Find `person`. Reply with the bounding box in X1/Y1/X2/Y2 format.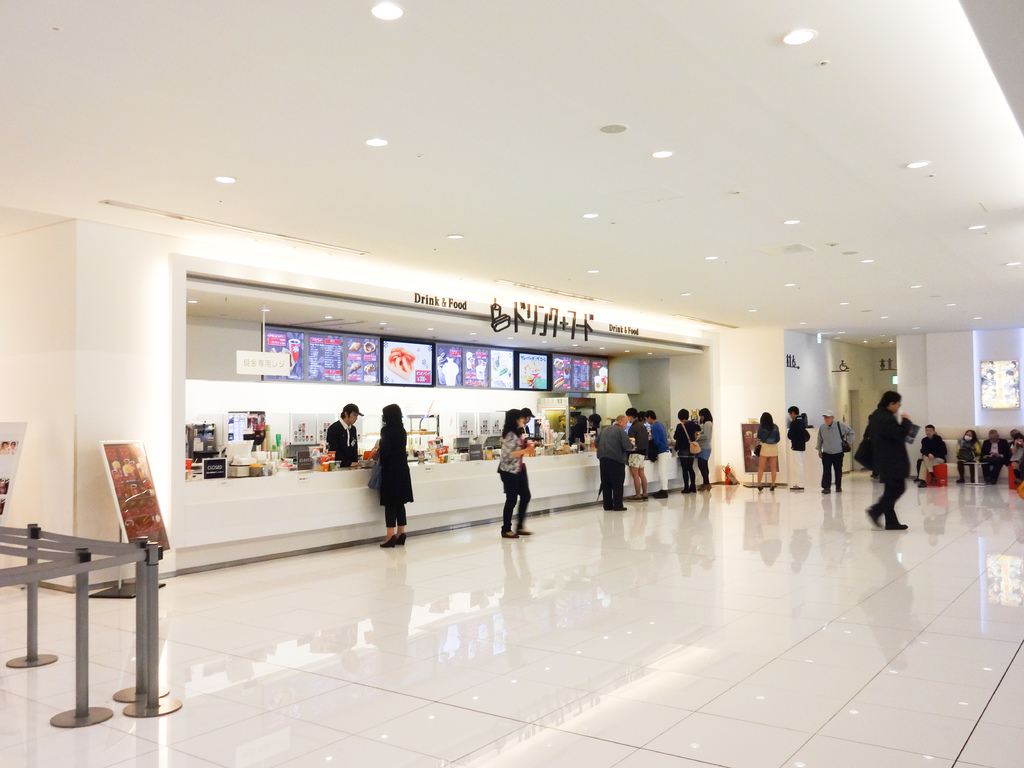
863/388/911/531.
